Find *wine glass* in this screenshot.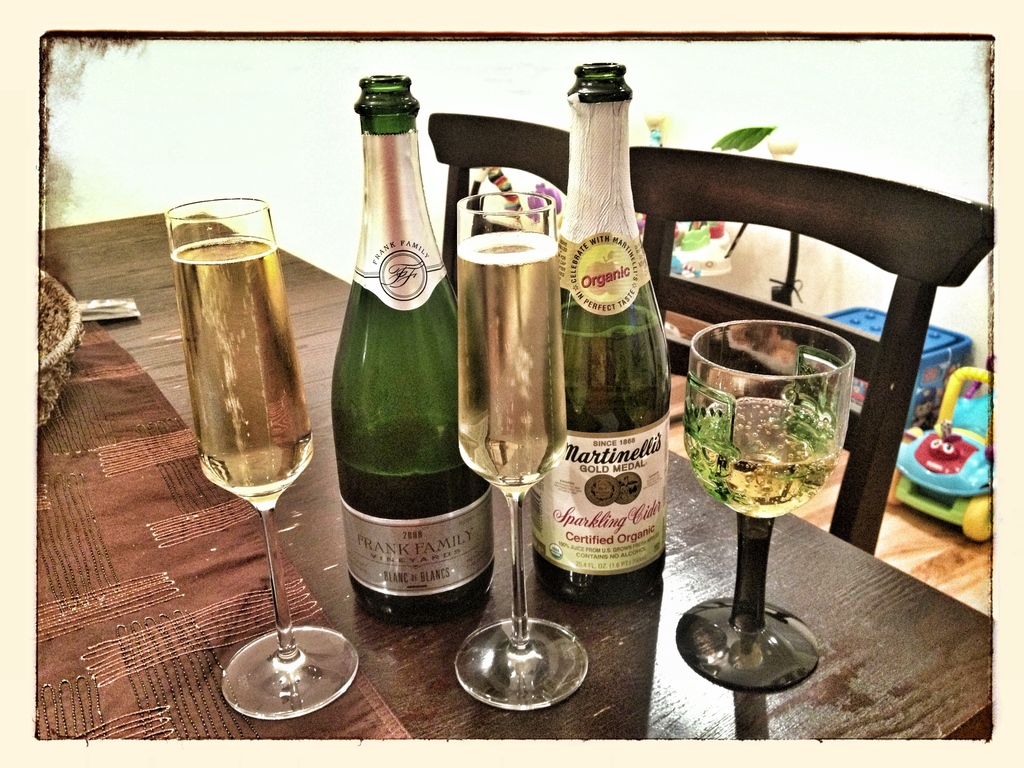
The bounding box for *wine glass* is [163, 199, 355, 720].
